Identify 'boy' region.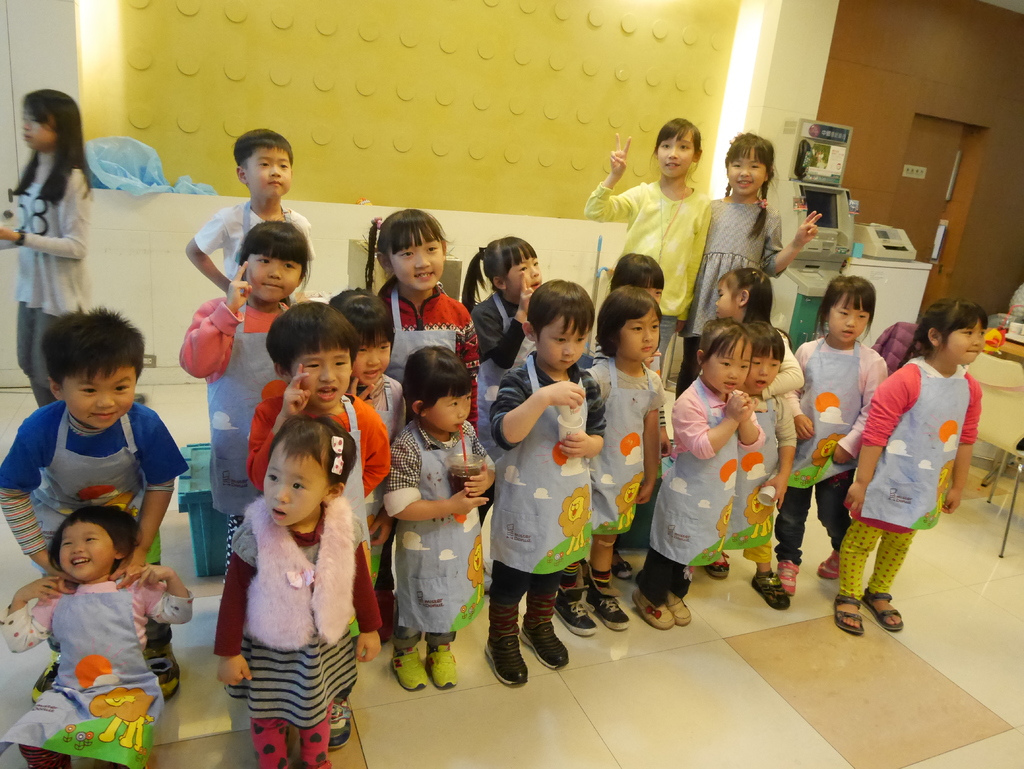
Region: (left=1, top=306, right=188, bottom=704).
